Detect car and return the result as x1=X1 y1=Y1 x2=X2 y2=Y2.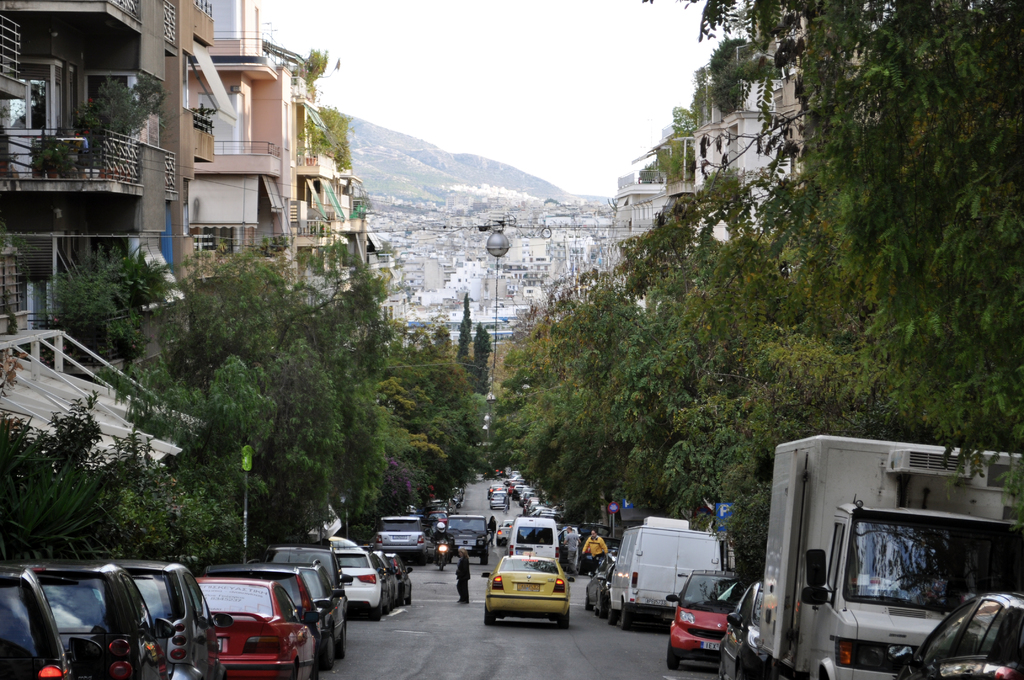
x1=719 y1=581 x2=764 y2=679.
